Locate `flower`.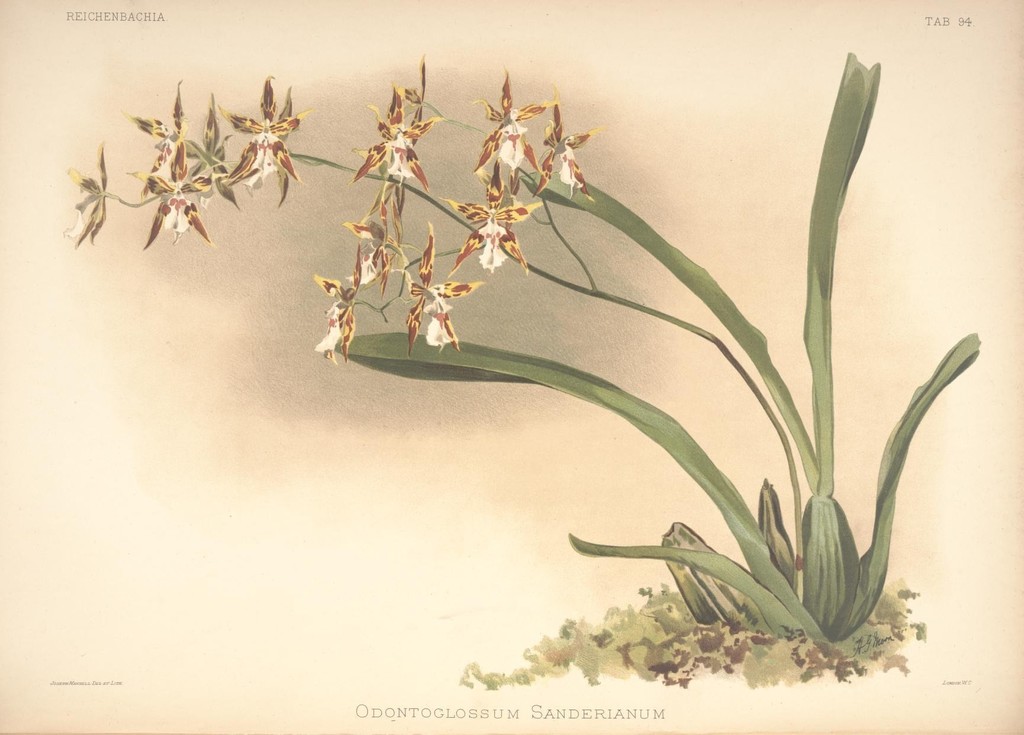
Bounding box: BBox(126, 77, 188, 200).
